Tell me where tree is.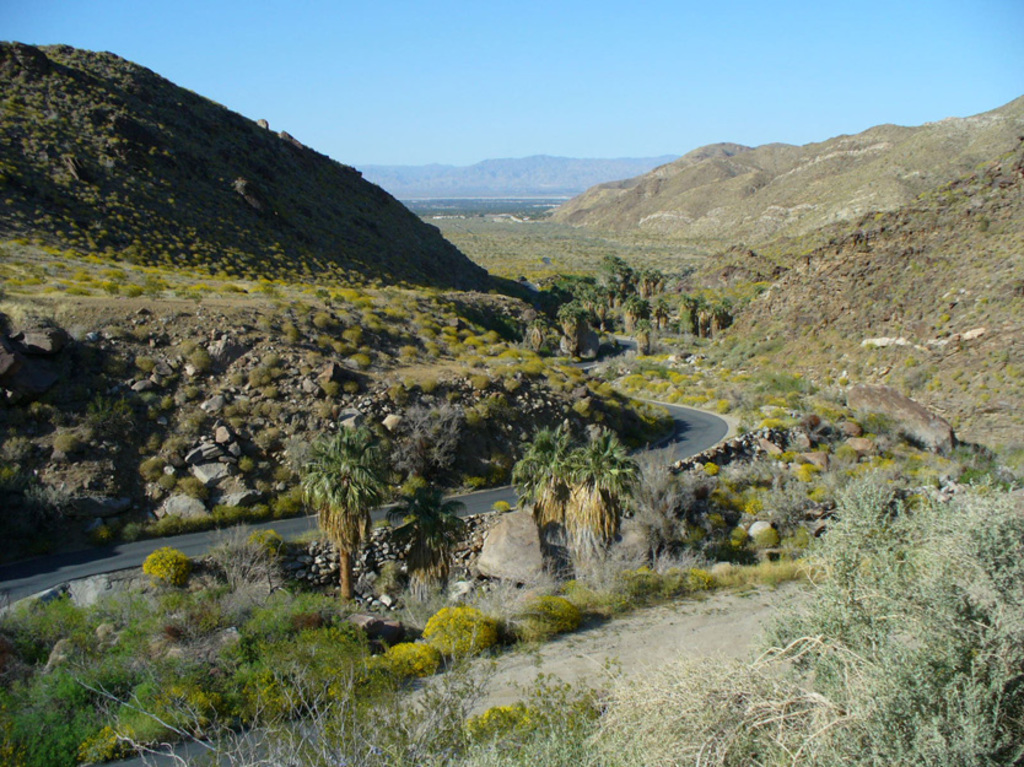
tree is at 508 421 592 562.
